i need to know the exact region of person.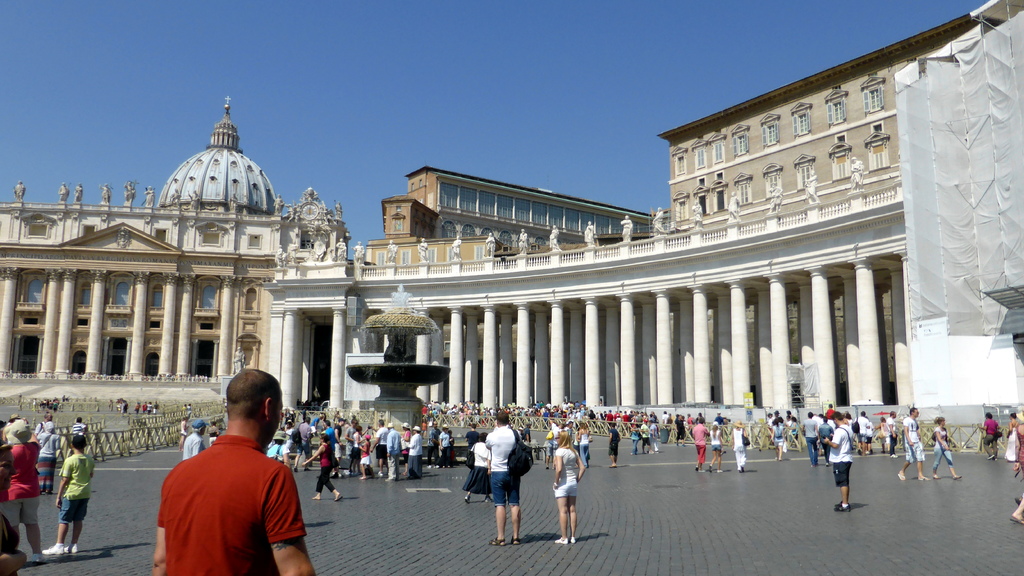
Region: 485:407:520:547.
